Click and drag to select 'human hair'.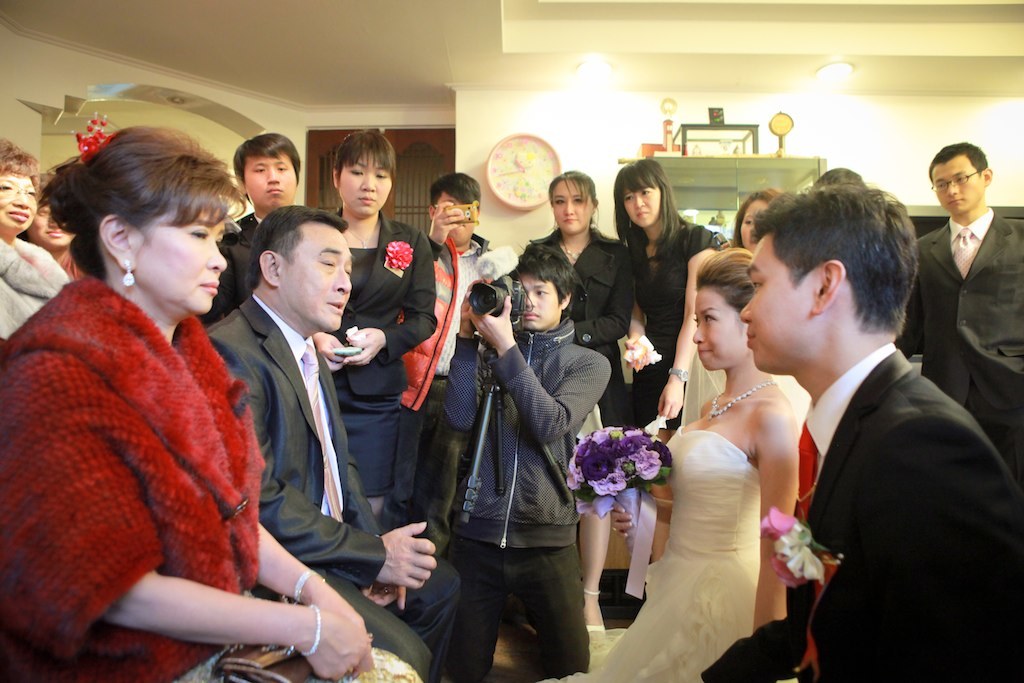
Selection: 429,175,480,215.
